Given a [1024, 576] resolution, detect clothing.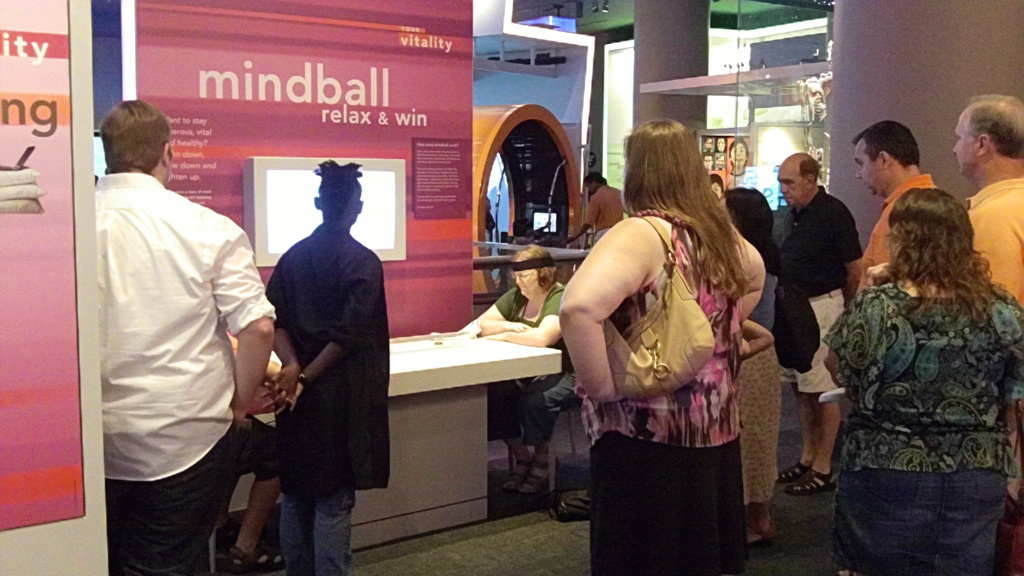
bbox=(738, 275, 781, 500).
